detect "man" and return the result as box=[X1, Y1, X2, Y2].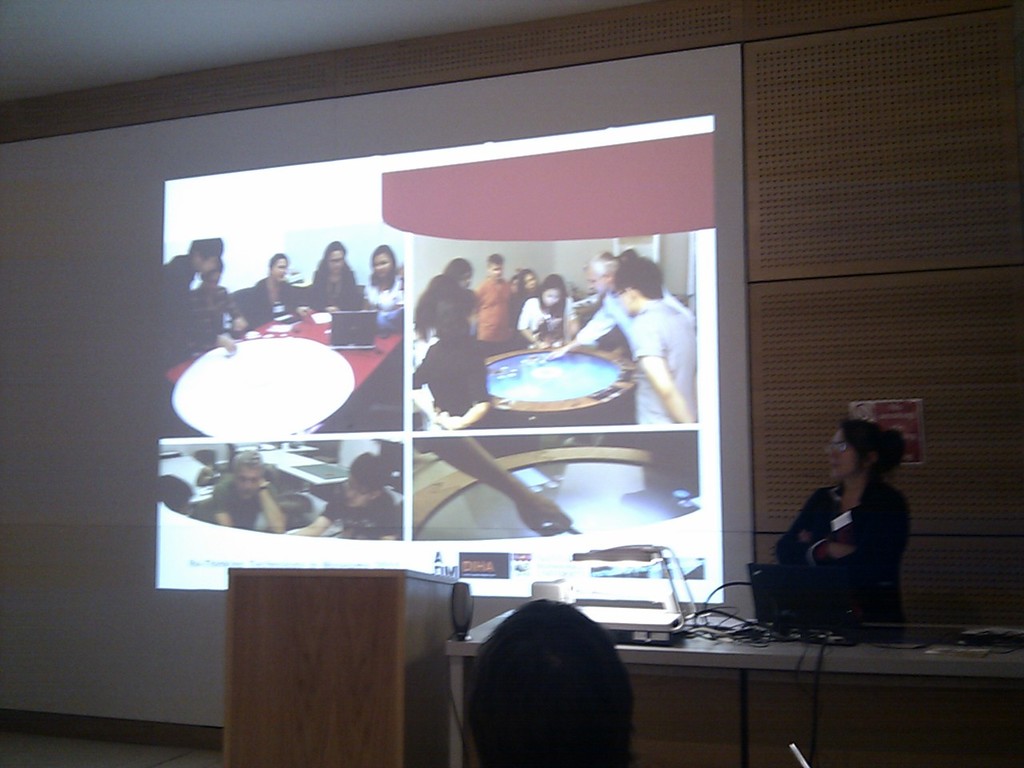
box=[533, 258, 701, 418].
